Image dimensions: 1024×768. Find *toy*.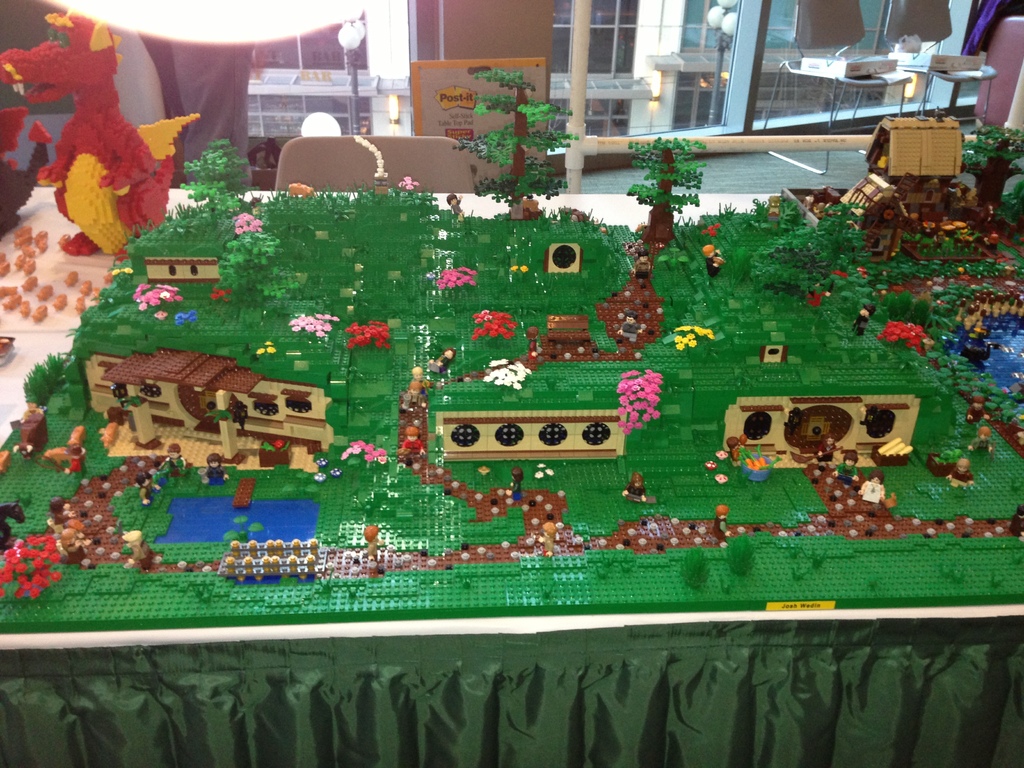
pyautogui.locateOnScreen(122, 532, 154, 566).
